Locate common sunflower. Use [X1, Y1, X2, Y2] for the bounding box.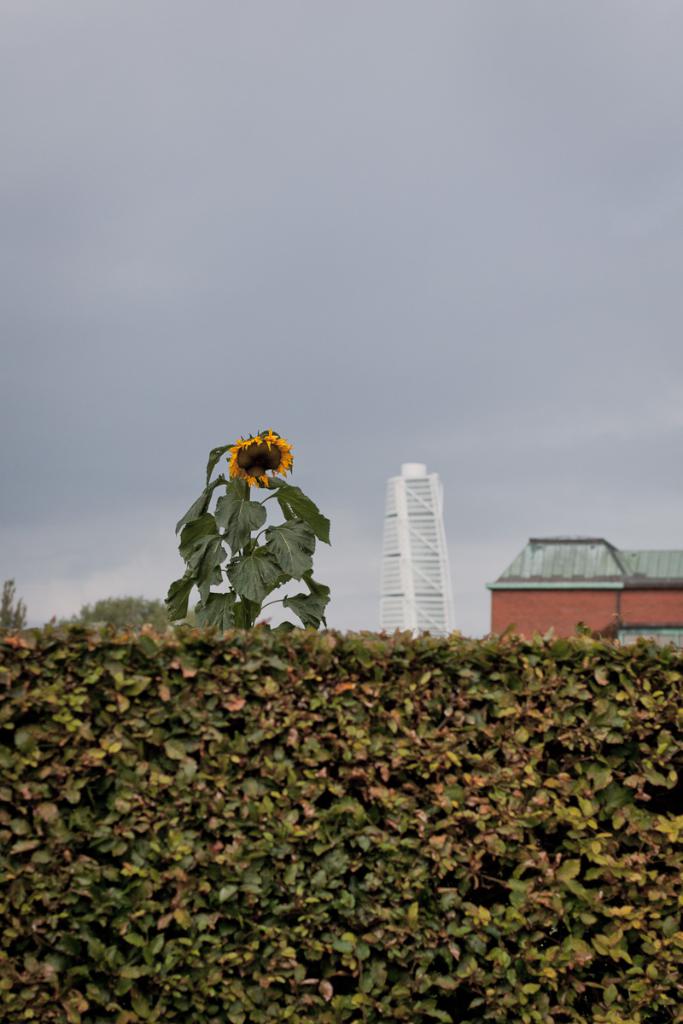
[236, 426, 281, 486].
